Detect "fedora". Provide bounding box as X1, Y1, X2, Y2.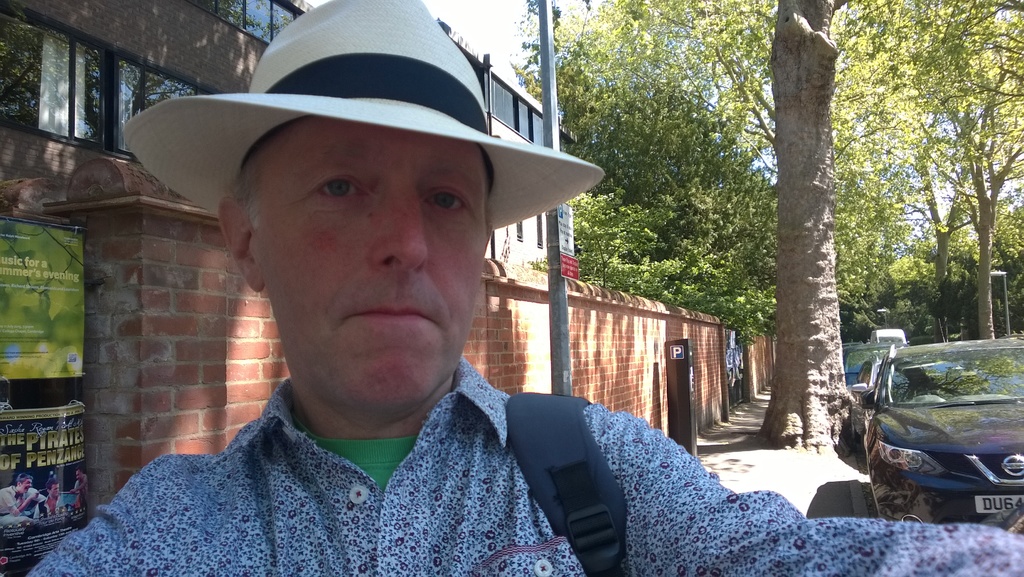
124, 0, 601, 230.
